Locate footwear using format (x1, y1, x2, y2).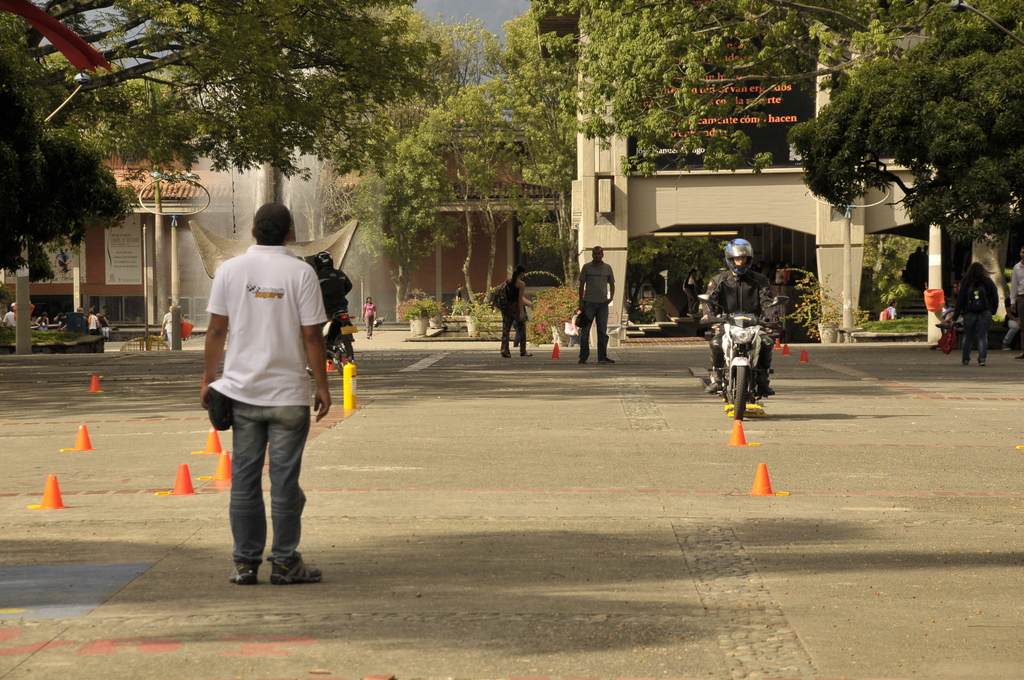
(753, 385, 778, 398).
